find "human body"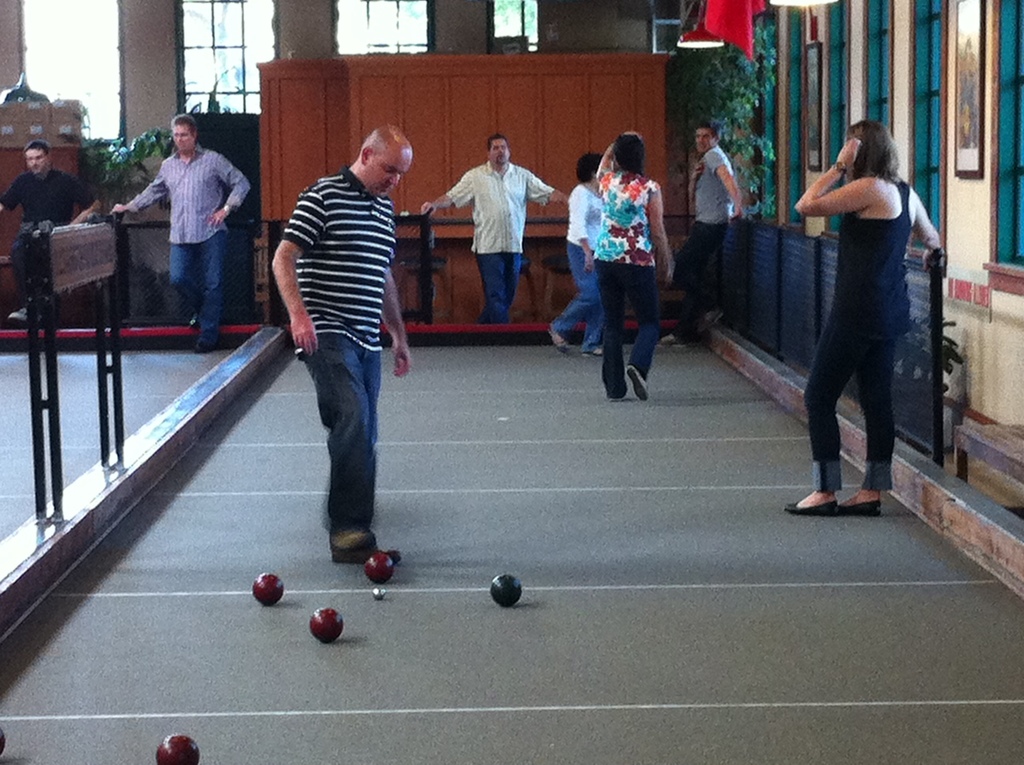
{"left": 544, "top": 151, "right": 602, "bottom": 354}
